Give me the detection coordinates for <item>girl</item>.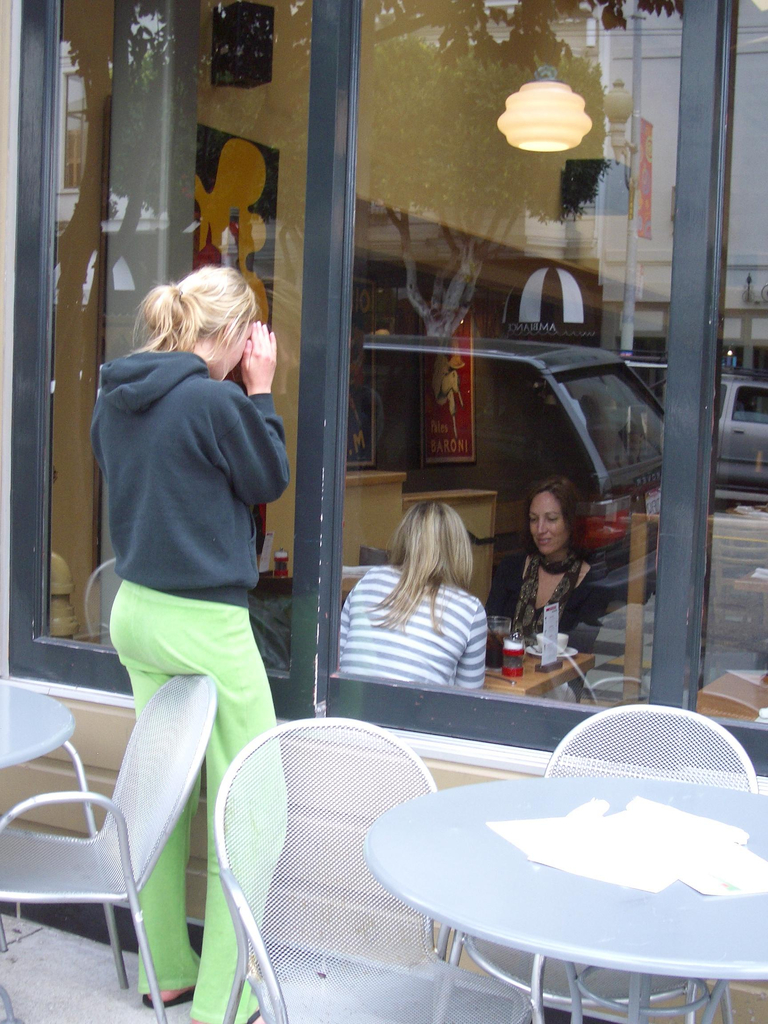
bbox=(481, 468, 605, 705).
